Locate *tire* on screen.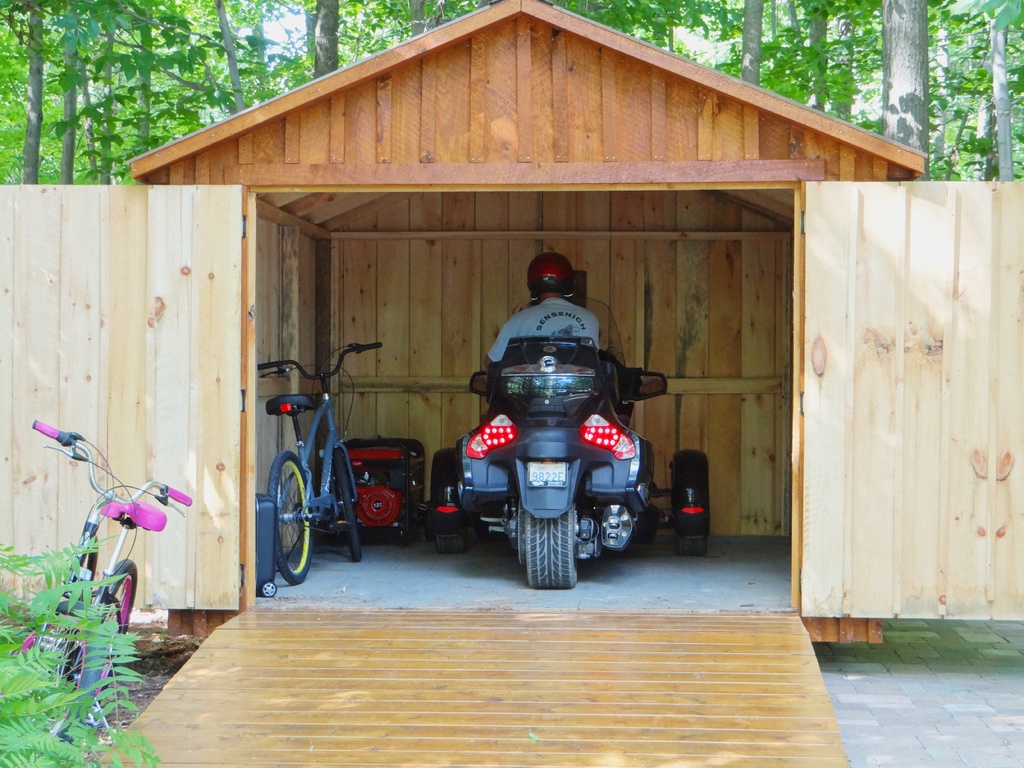
On screen at 421:501:437:541.
